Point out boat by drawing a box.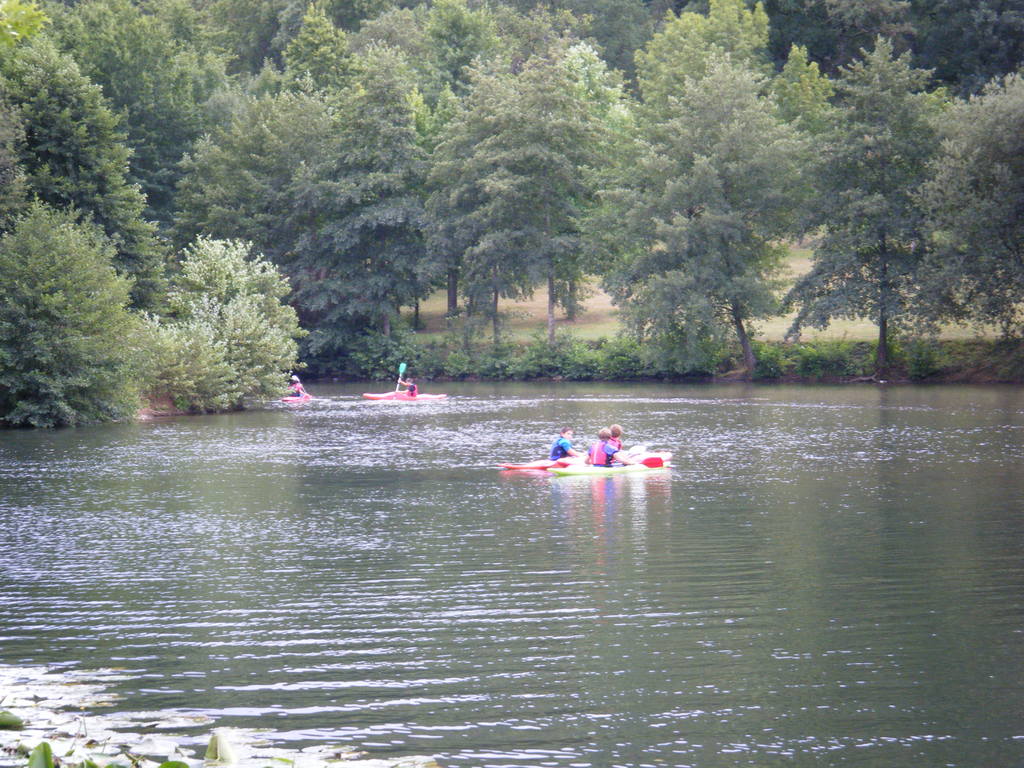
locate(520, 442, 671, 475).
